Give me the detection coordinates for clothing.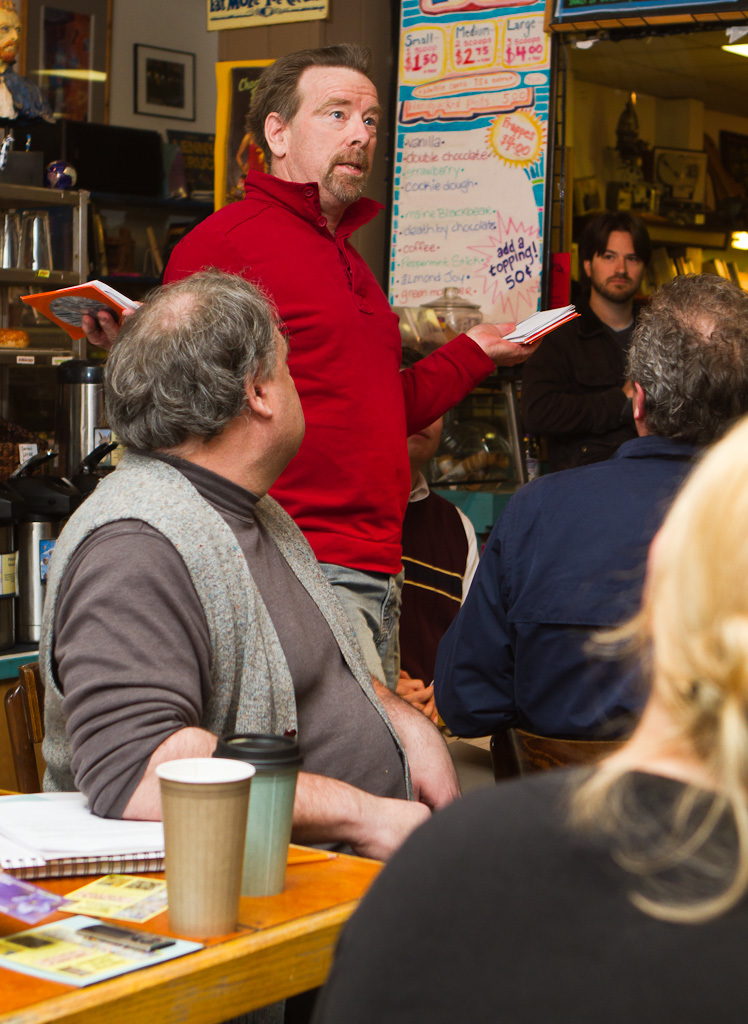
BBox(429, 439, 718, 777).
